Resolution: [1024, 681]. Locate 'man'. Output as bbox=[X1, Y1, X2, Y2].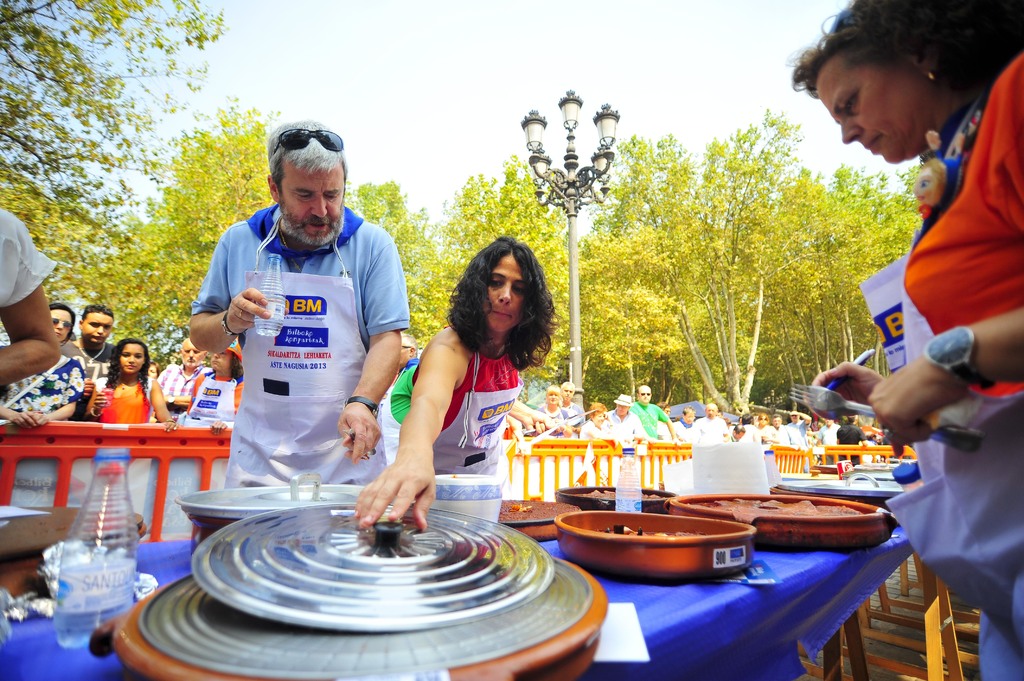
bbox=[703, 397, 723, 442].
